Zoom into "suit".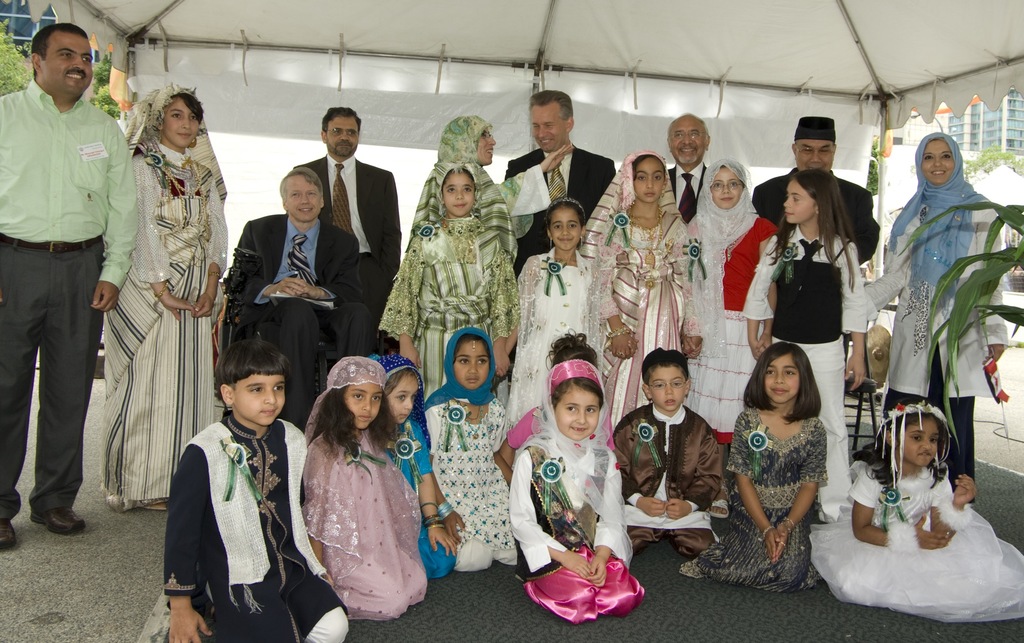
Zoom target: BBox(495, 135, 621, 261).
